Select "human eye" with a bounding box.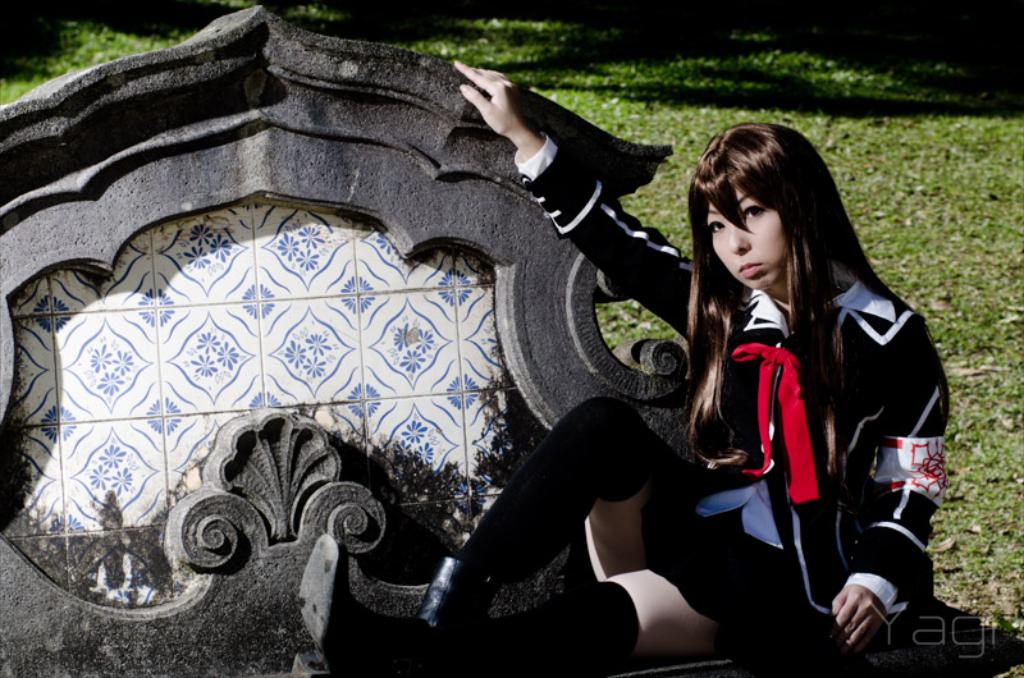
l=745, t=206, r=767, b=217.
